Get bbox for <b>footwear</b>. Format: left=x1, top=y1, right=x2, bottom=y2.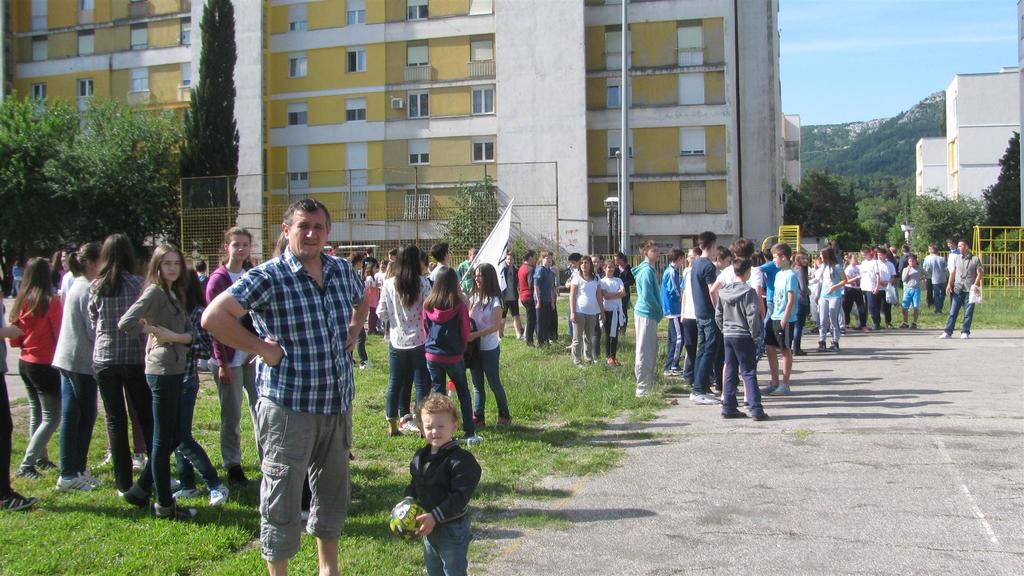
left=403, top=415, right=419, bottom=433.
